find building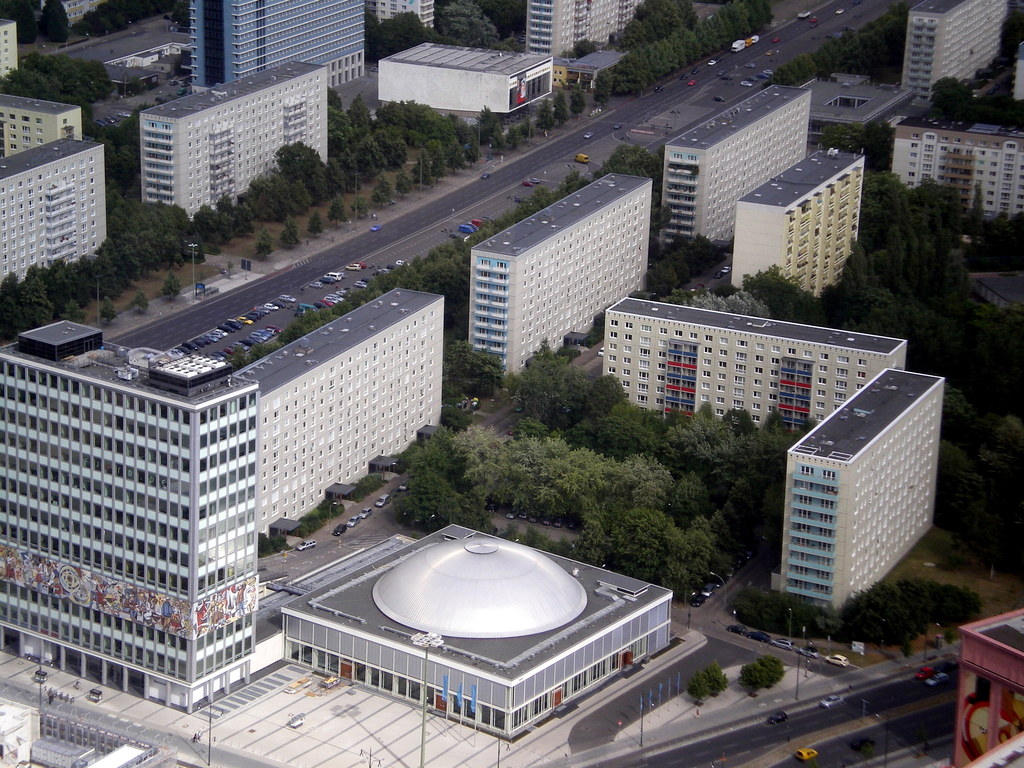
bbox=[135, 61, 331, 233]
